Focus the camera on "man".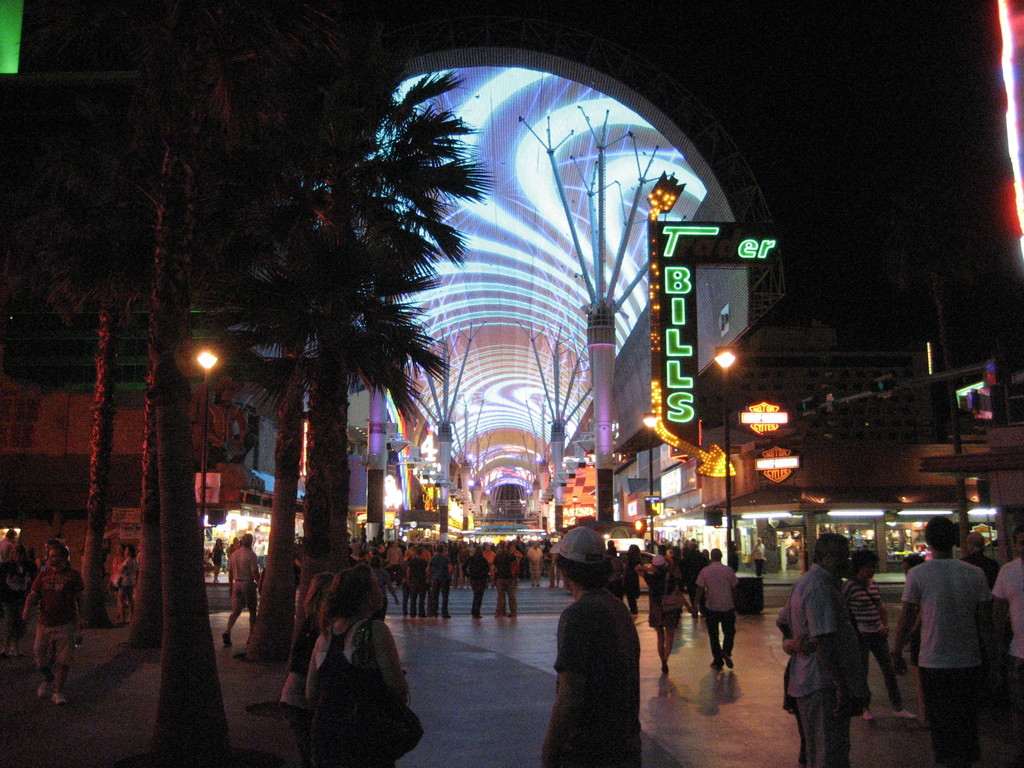
Focus region: (left=779, top=531, right=868, bottom=767).
